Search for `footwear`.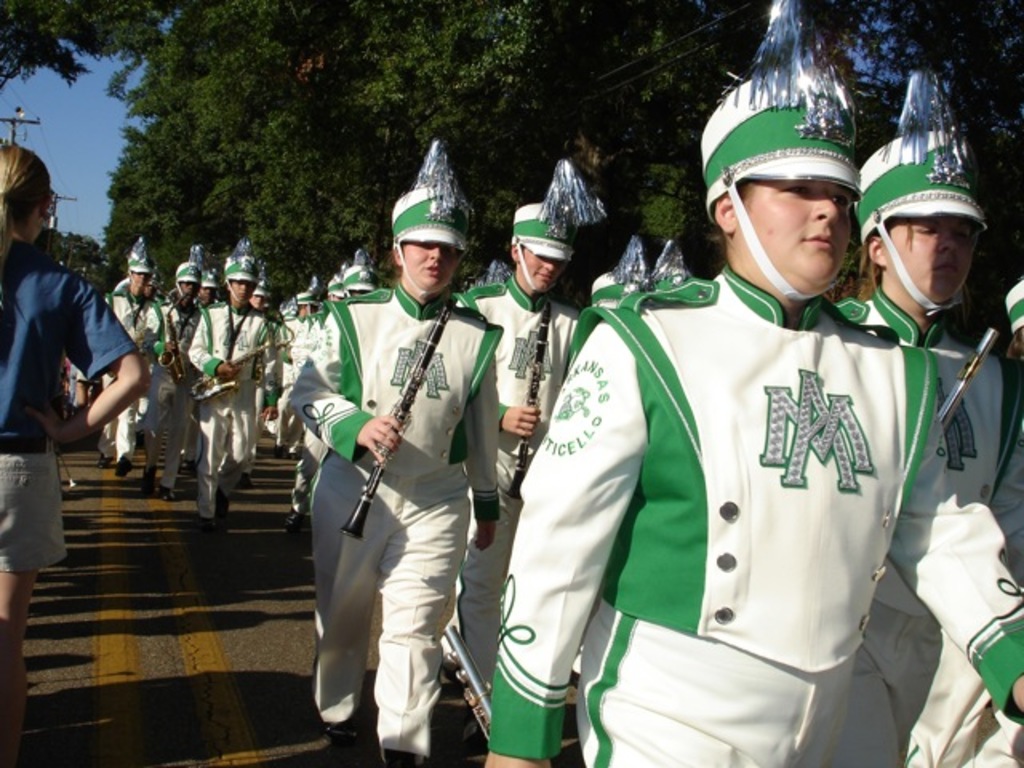
Found at rect(384, 744, 421, 766).
